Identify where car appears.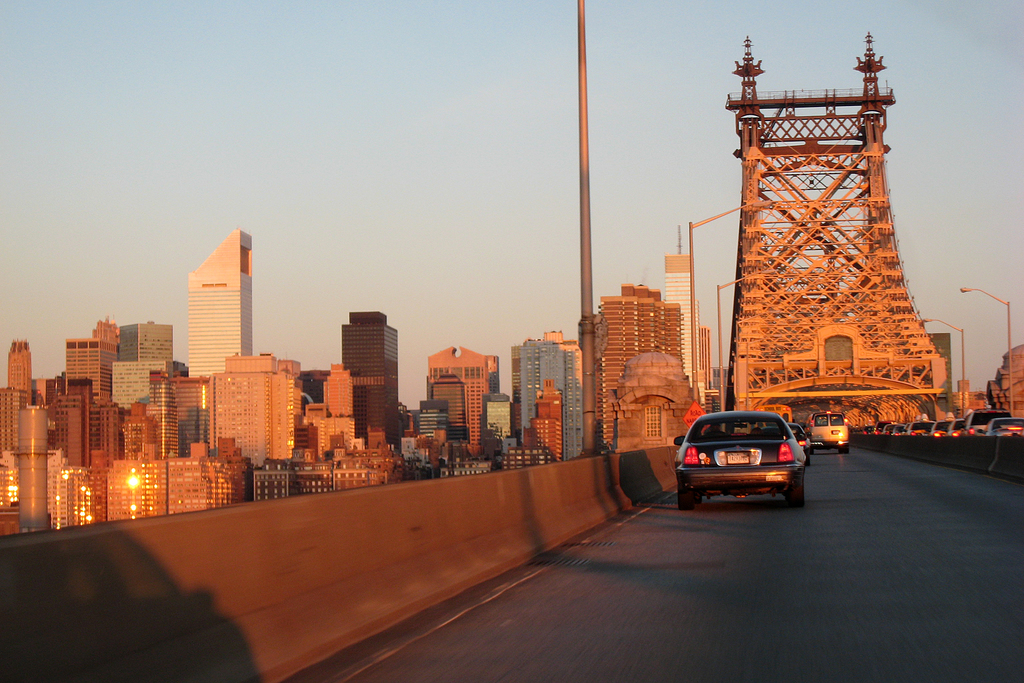
Appears at box=[965, 409, 1011, 435].
